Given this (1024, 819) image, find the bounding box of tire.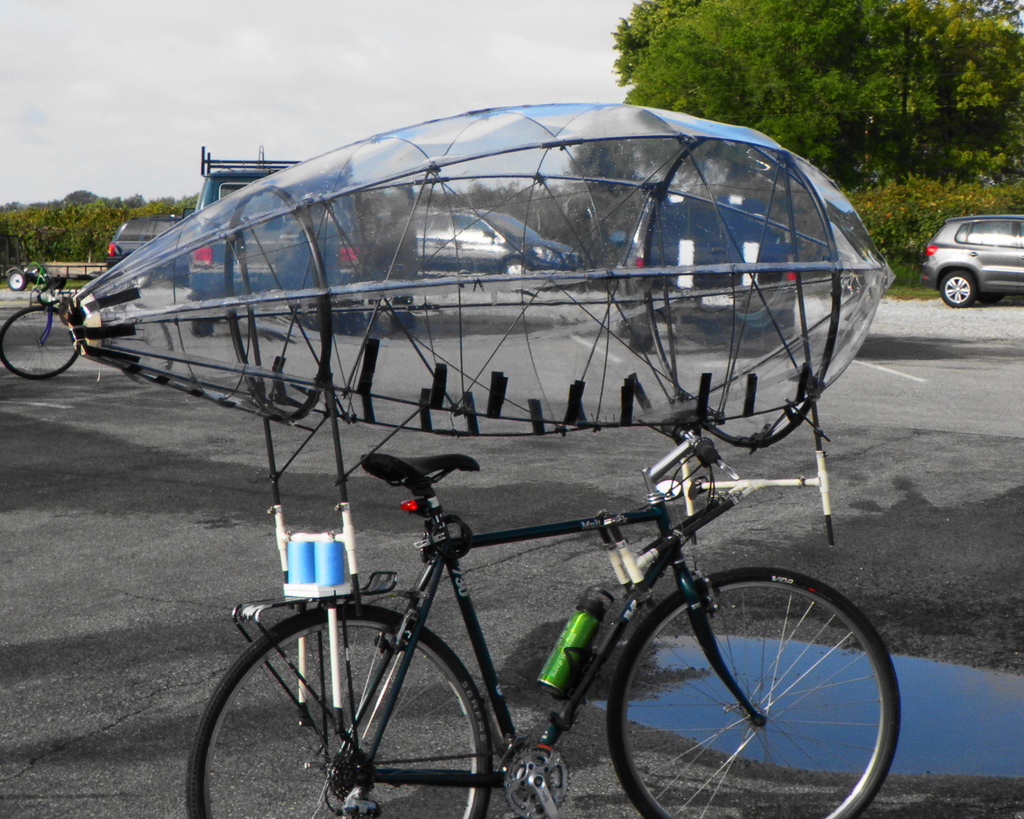
943, 265, 971, 308.
